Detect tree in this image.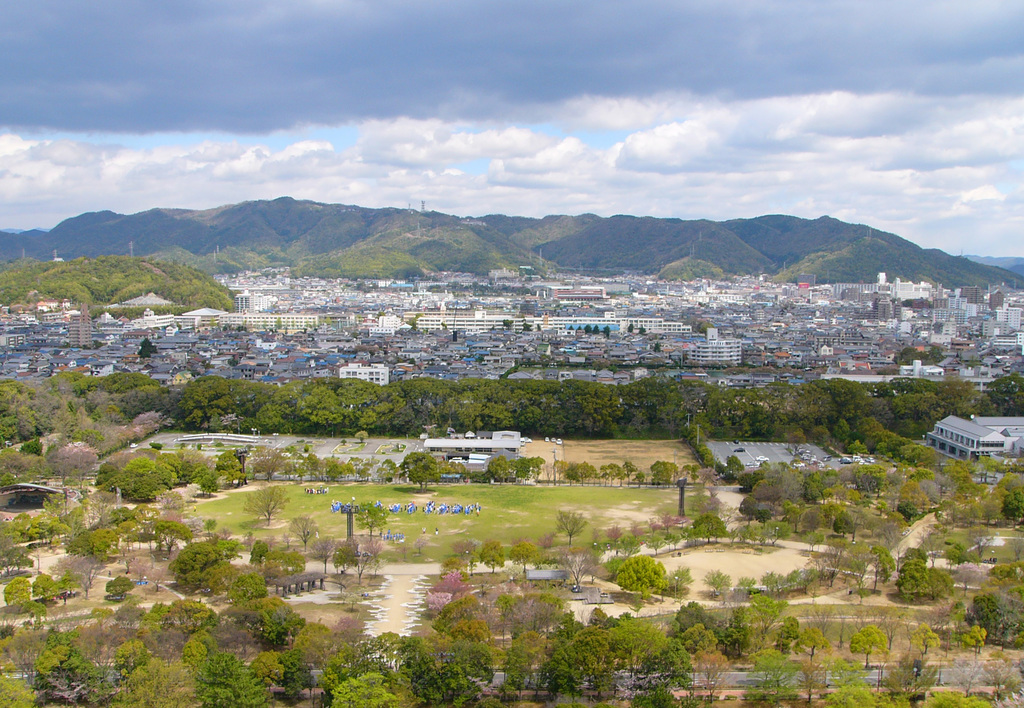
Detection: box(582, 329, 591, 336).
